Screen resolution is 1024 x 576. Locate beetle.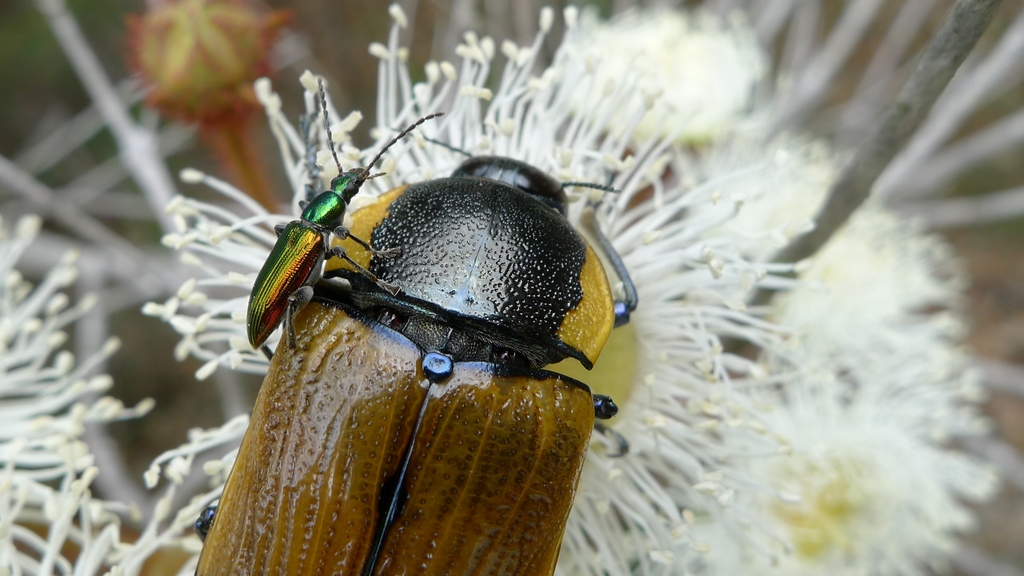
<bbox>225, 81, 466, 368</bbox>.
